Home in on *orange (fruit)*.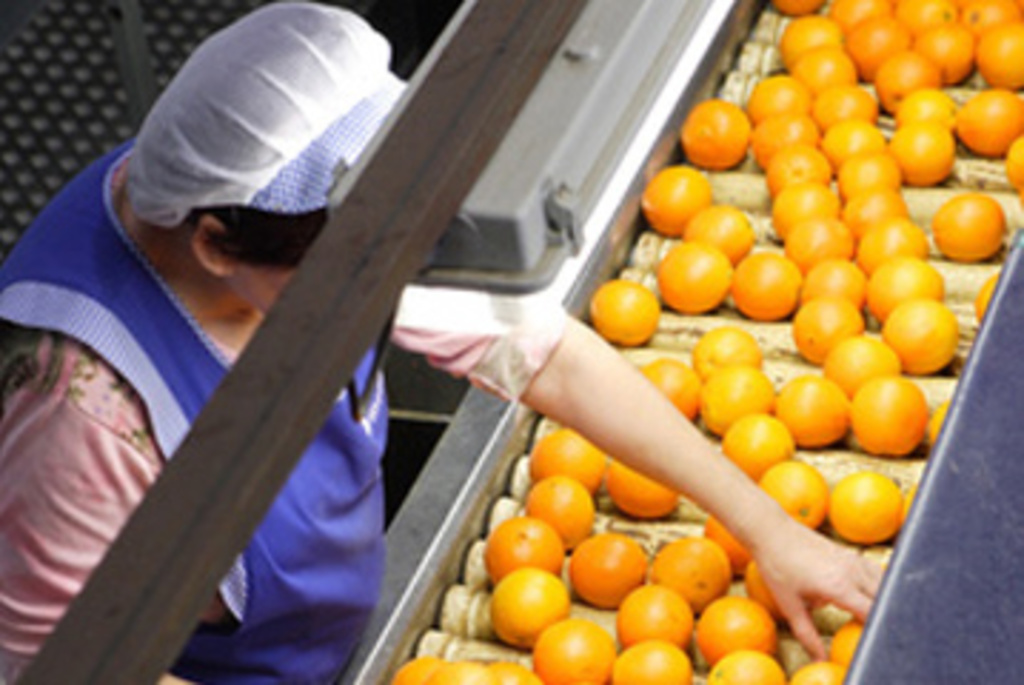
Homed in at BBox(727, 251, 796, 311).
